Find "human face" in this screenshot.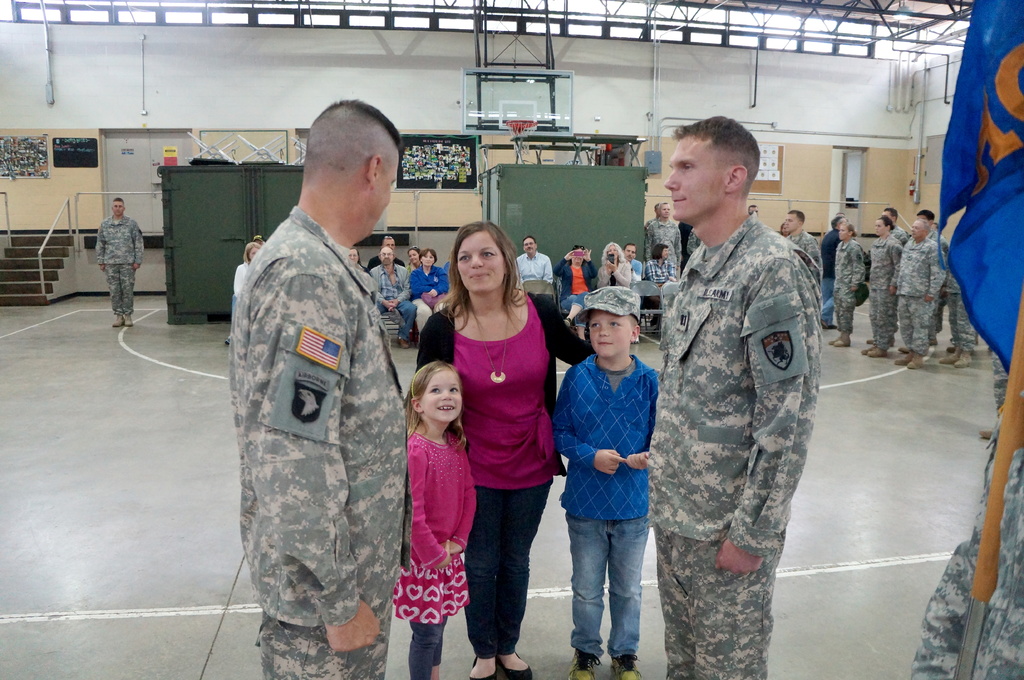
The bounding box for "human face" is (x1=383, y1=246, x2=394, y2=265).
